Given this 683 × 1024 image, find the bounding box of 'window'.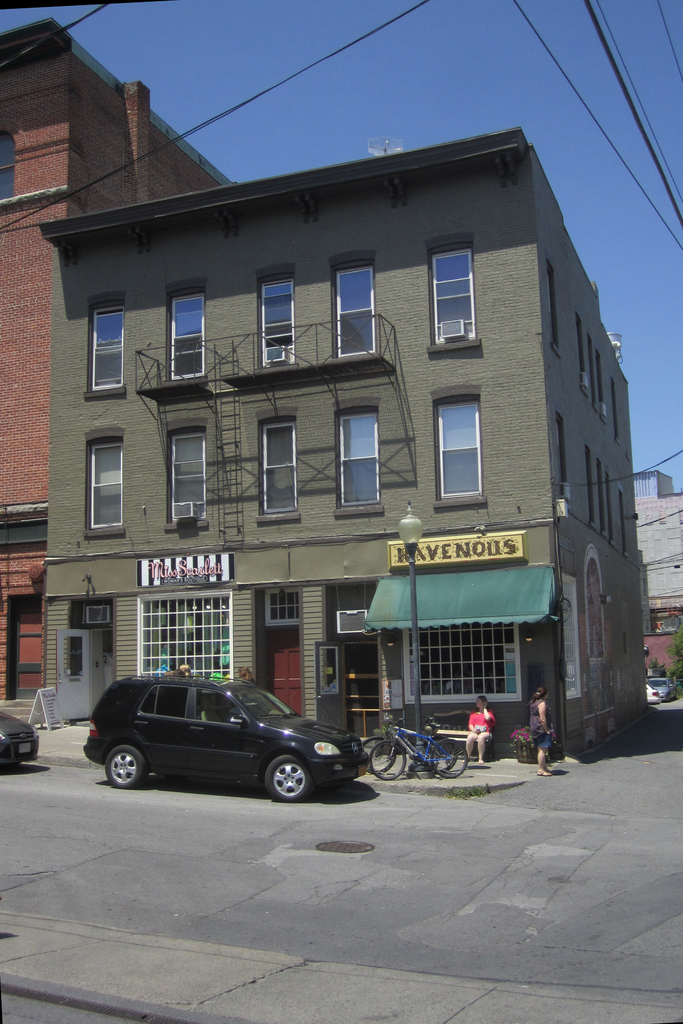
[600,464,605,540].
